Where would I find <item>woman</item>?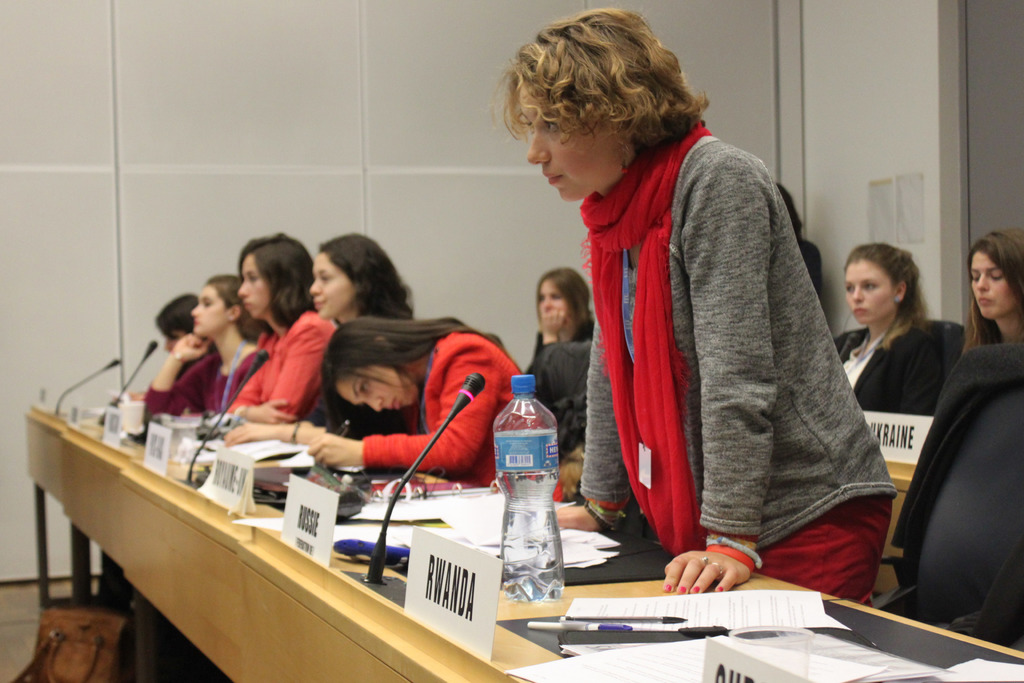
At detection(828, 241, 943, 411).
